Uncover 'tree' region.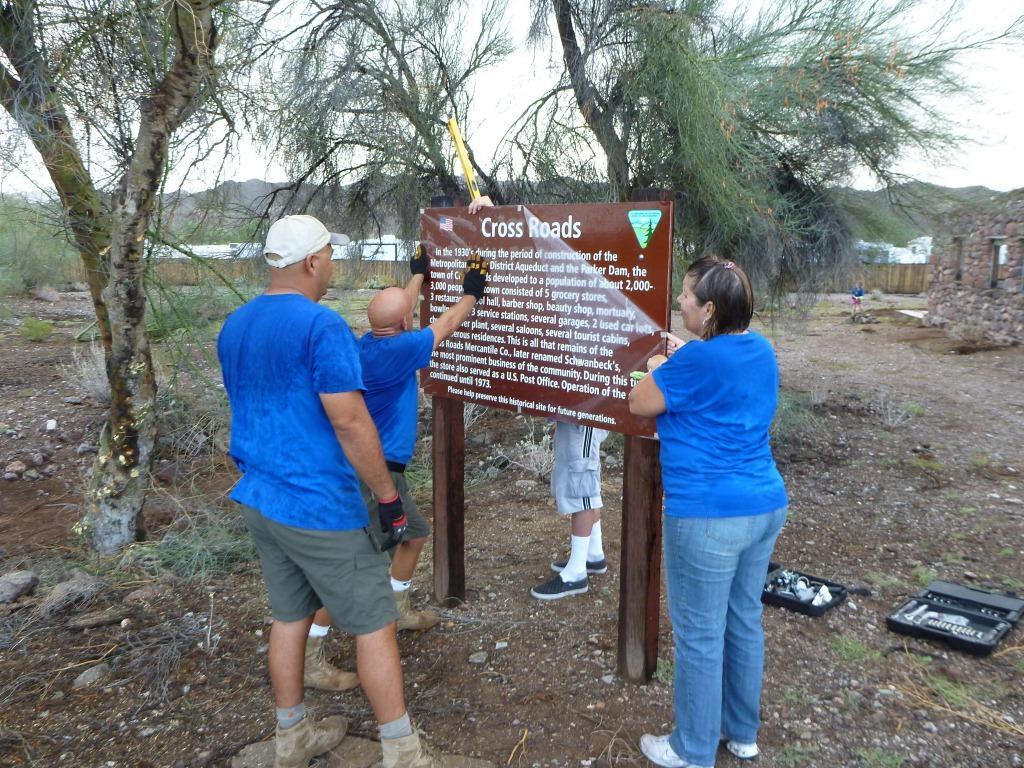
Uncovered: bbox(484, 0, 1023, 444).
